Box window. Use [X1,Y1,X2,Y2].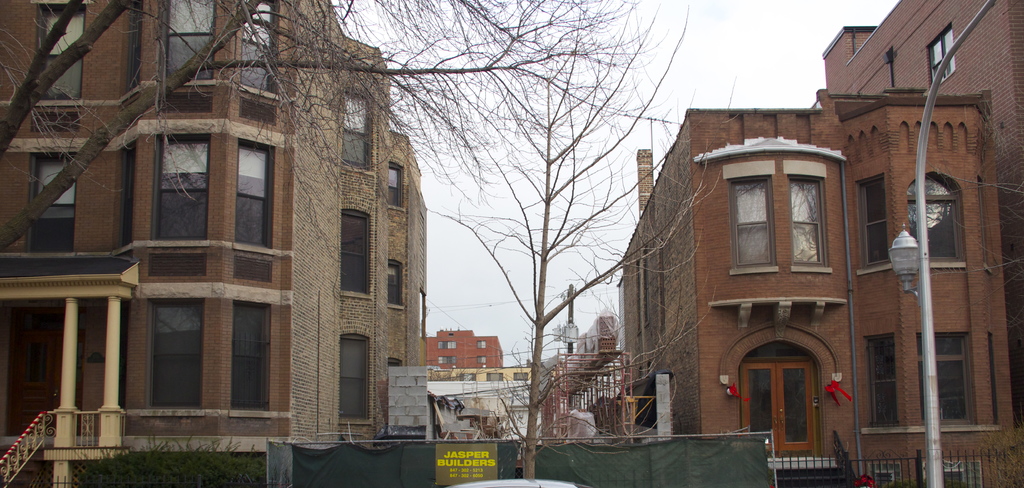
[436,340,457,348].
